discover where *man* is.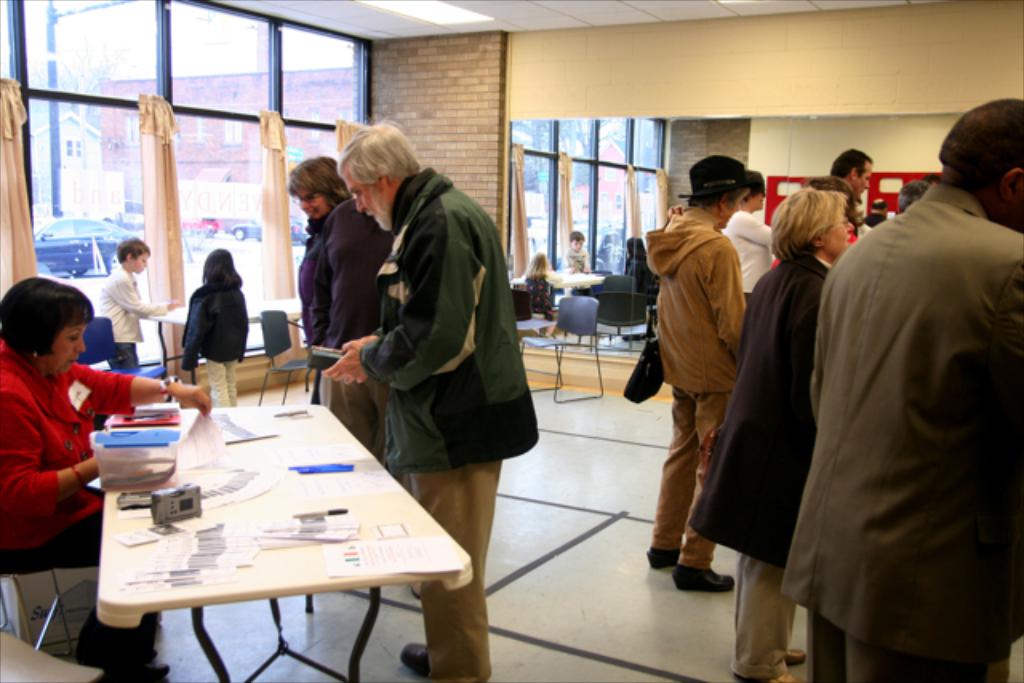
Discovered at [left=320, top=120, right=533, bottom=681].
